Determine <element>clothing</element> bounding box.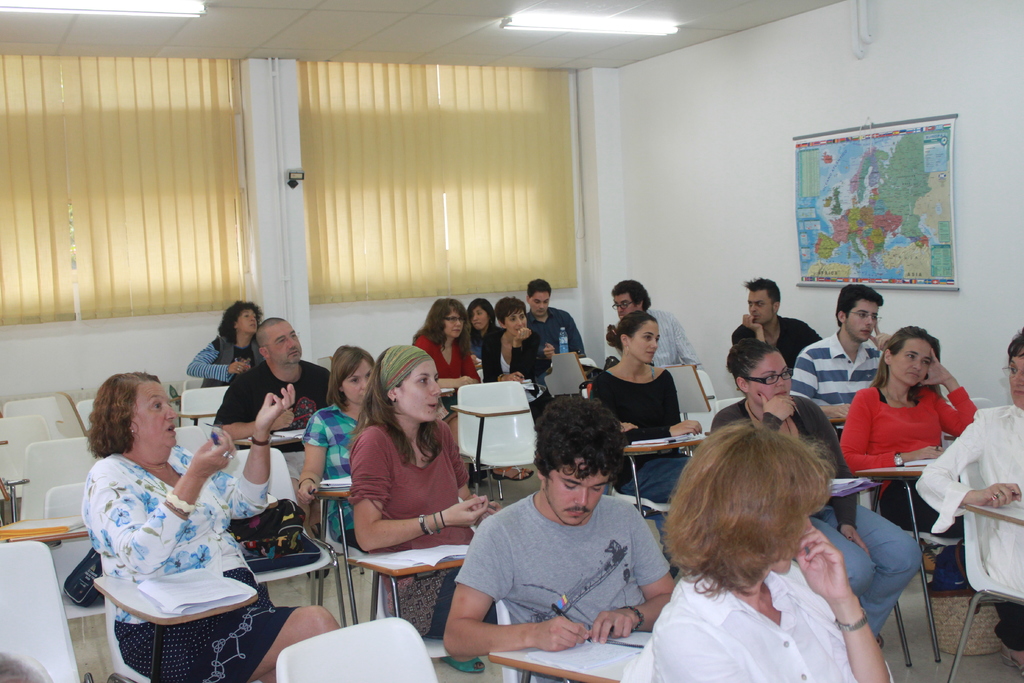
Determined: {"x1": 480, "y1": 324, "x2": 547, "y2": 390}.
